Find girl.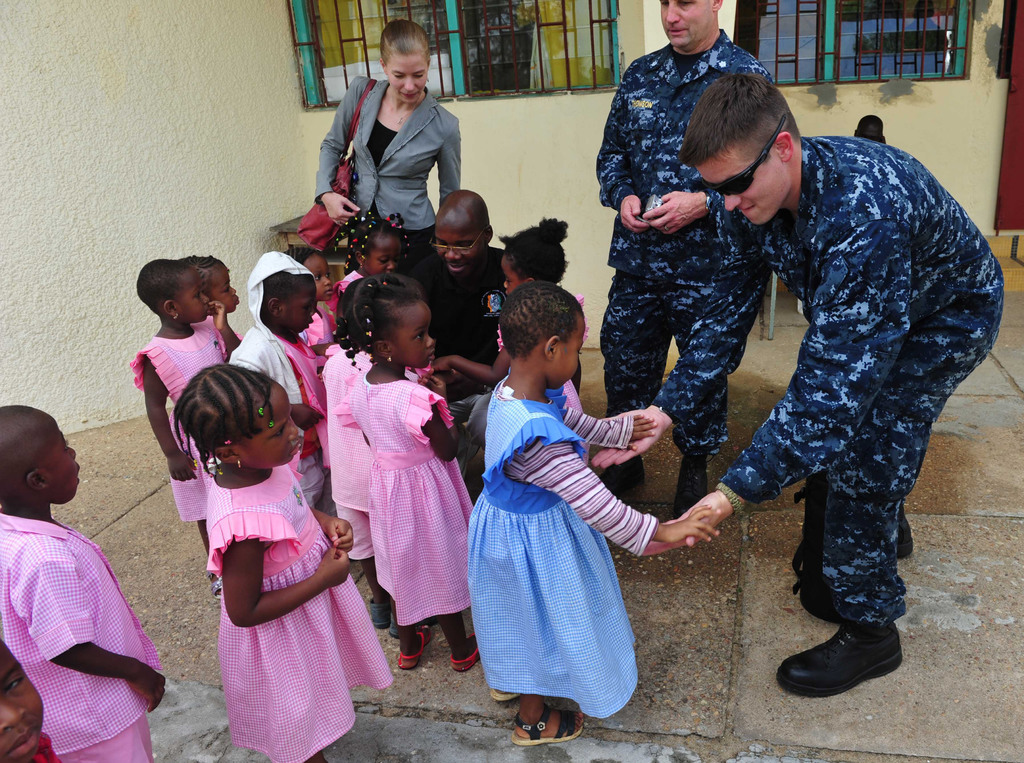
[left=176, top=252, right=240, bottom=339].
